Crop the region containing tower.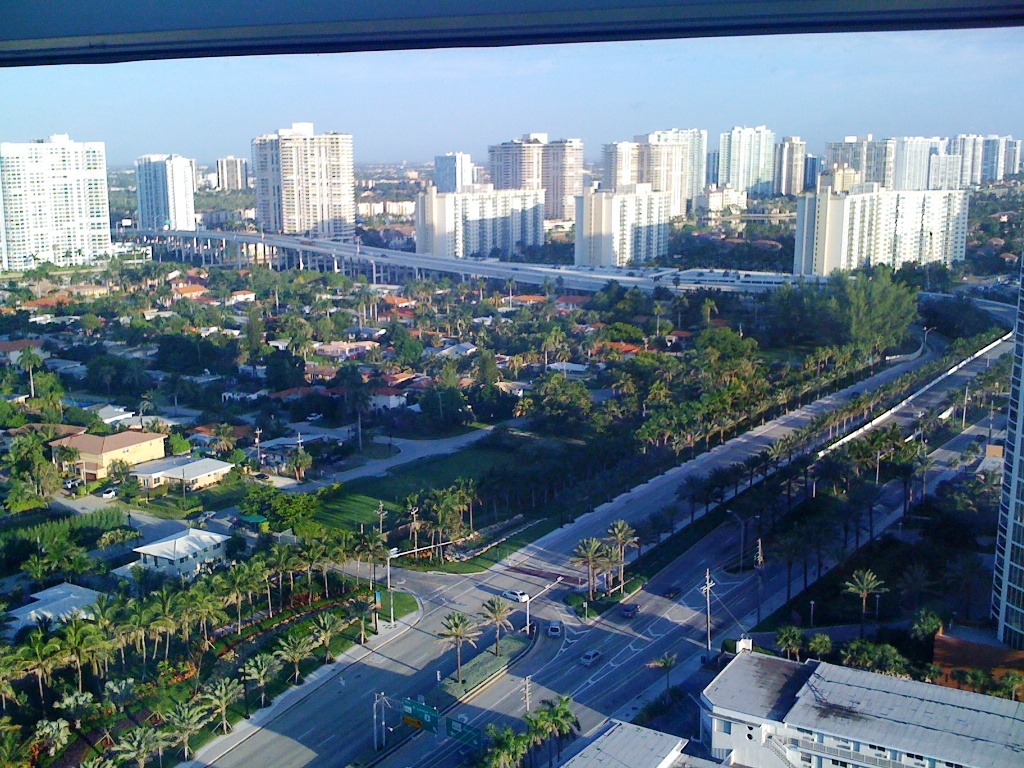
Crop region: 730/136/779/189.
